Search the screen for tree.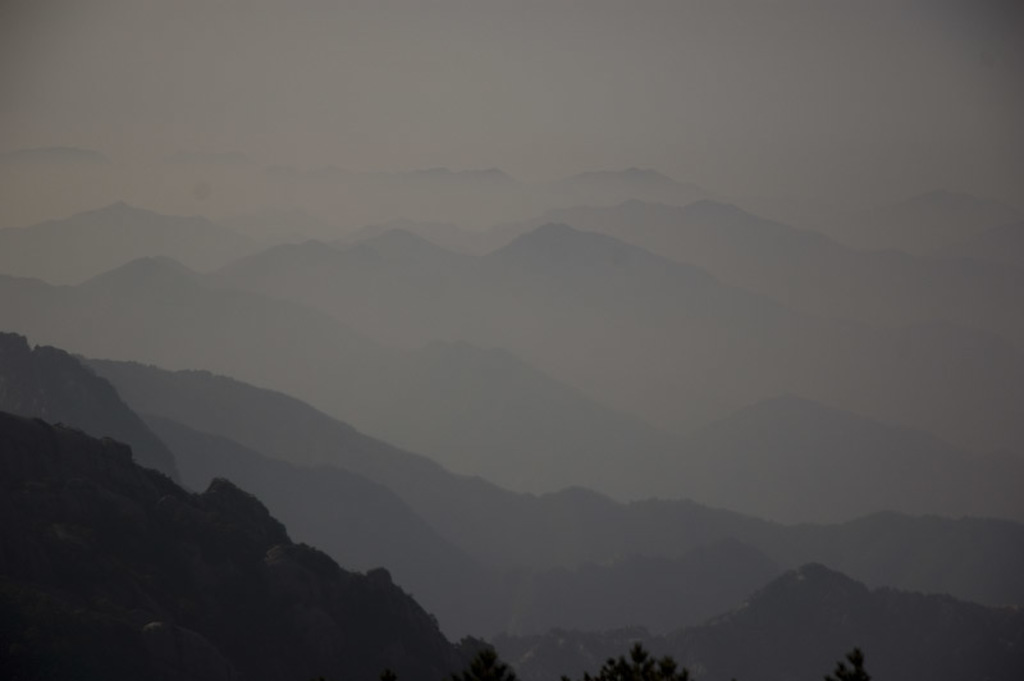
Found at [562, 641, 687, 680].
